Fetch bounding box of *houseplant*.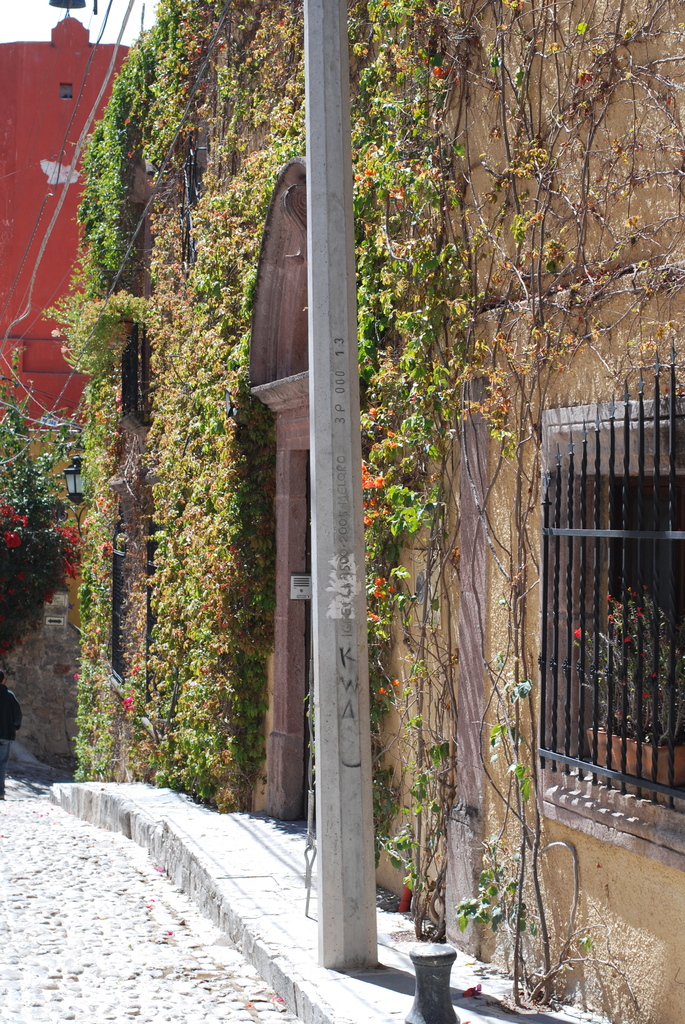
Bbox: (575, 584, 684, 806).
